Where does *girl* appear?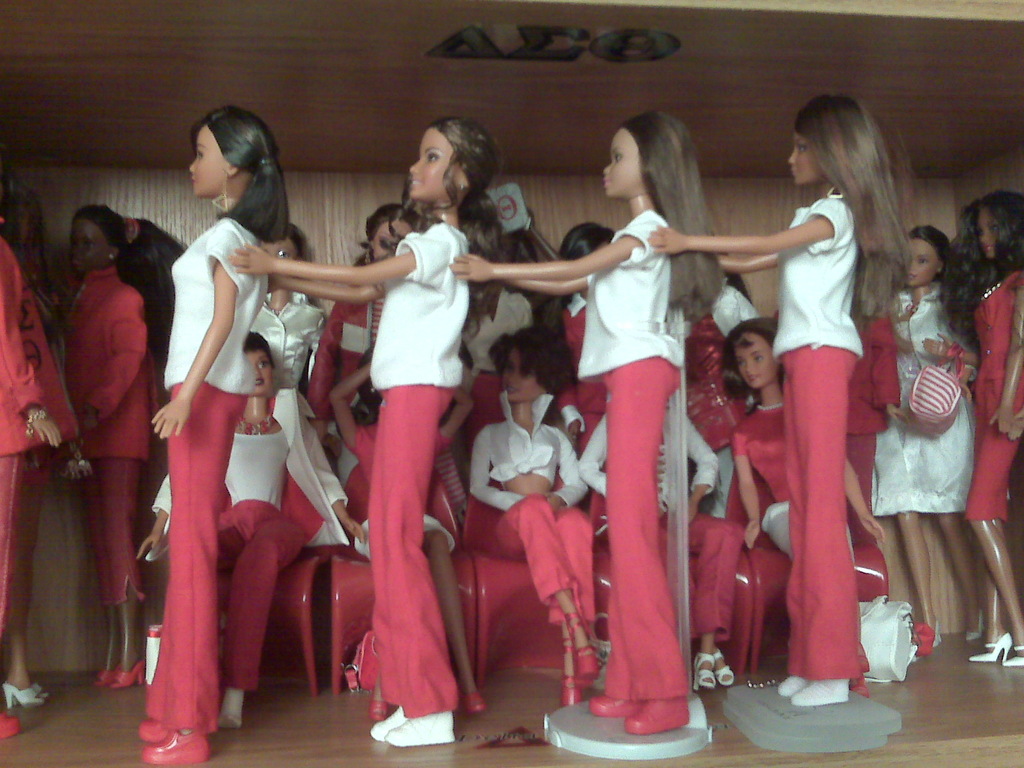
Appears at <bbox>134, 103, 287, 764</bbox>.
